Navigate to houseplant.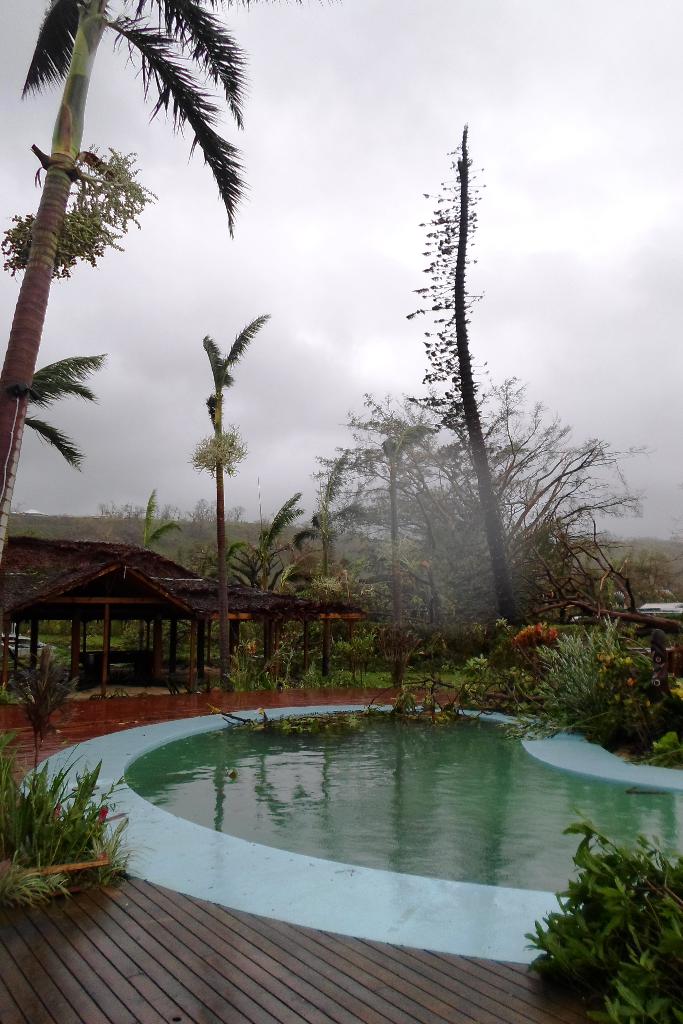
Navigation target: crop(498, 605, 679, 757).
